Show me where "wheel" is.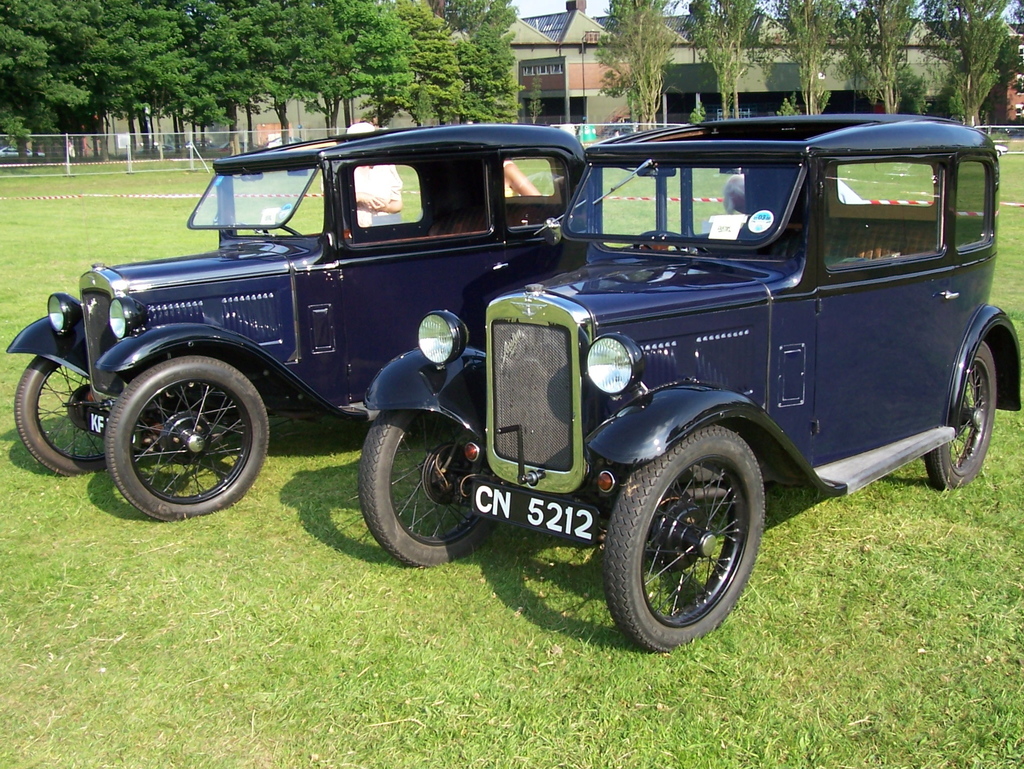
"wheel" is at (10,357,110,476).
